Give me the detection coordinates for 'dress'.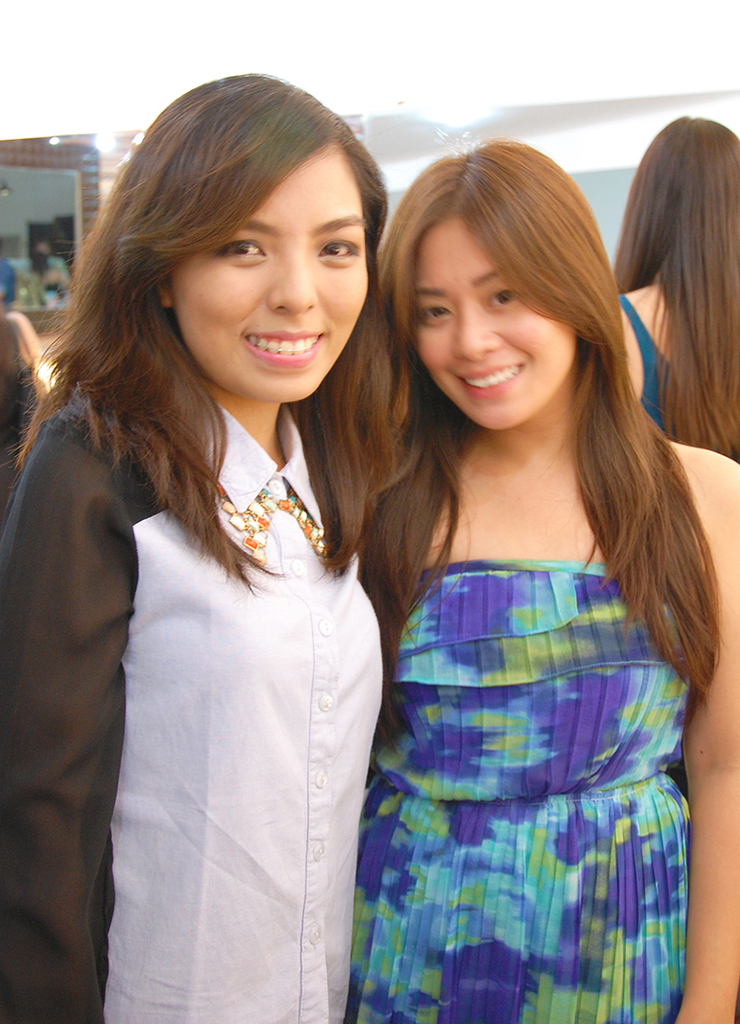
[0, 364, 387, 1023].
